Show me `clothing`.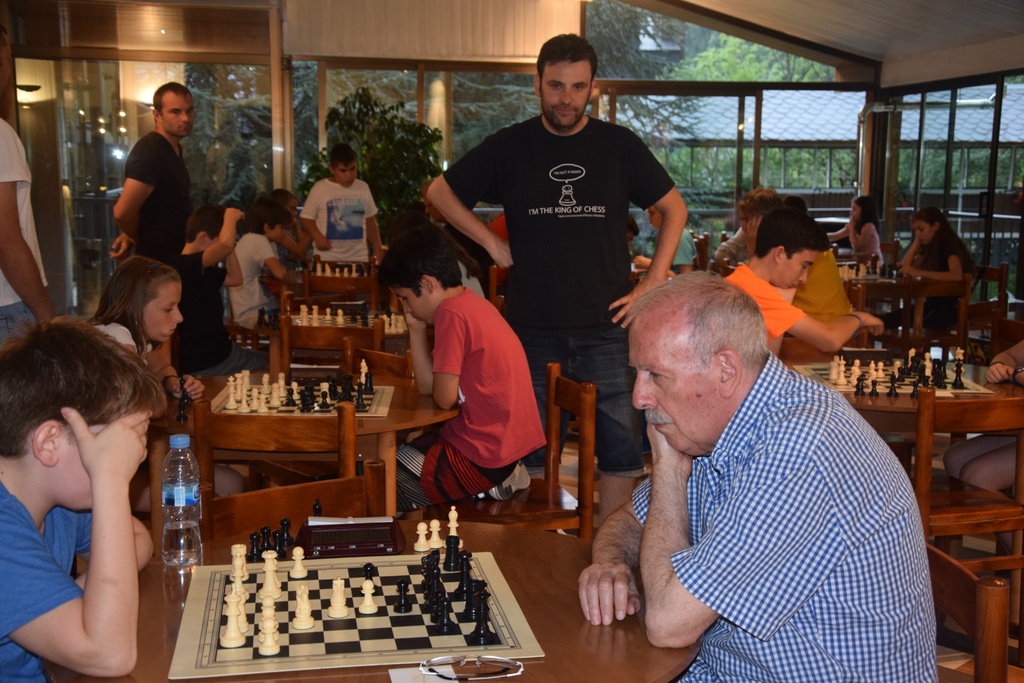
`clothing` is here: locate(440, 115, 675, 472).
